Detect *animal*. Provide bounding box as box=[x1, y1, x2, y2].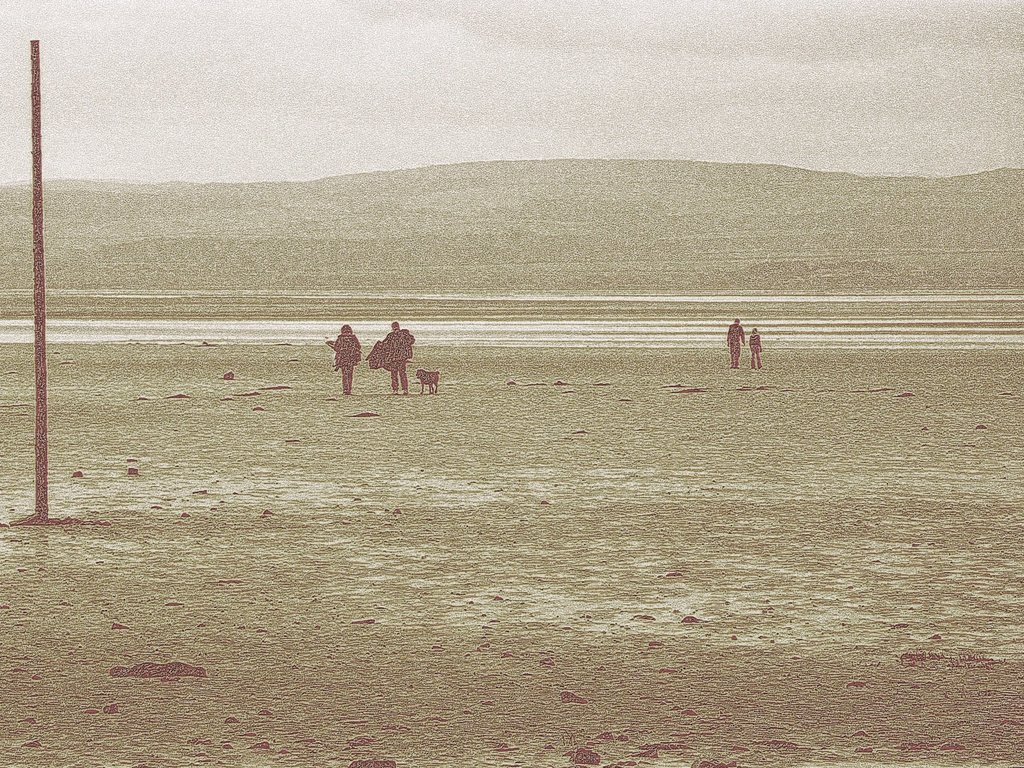
box=[417, 373, 440, 389].
